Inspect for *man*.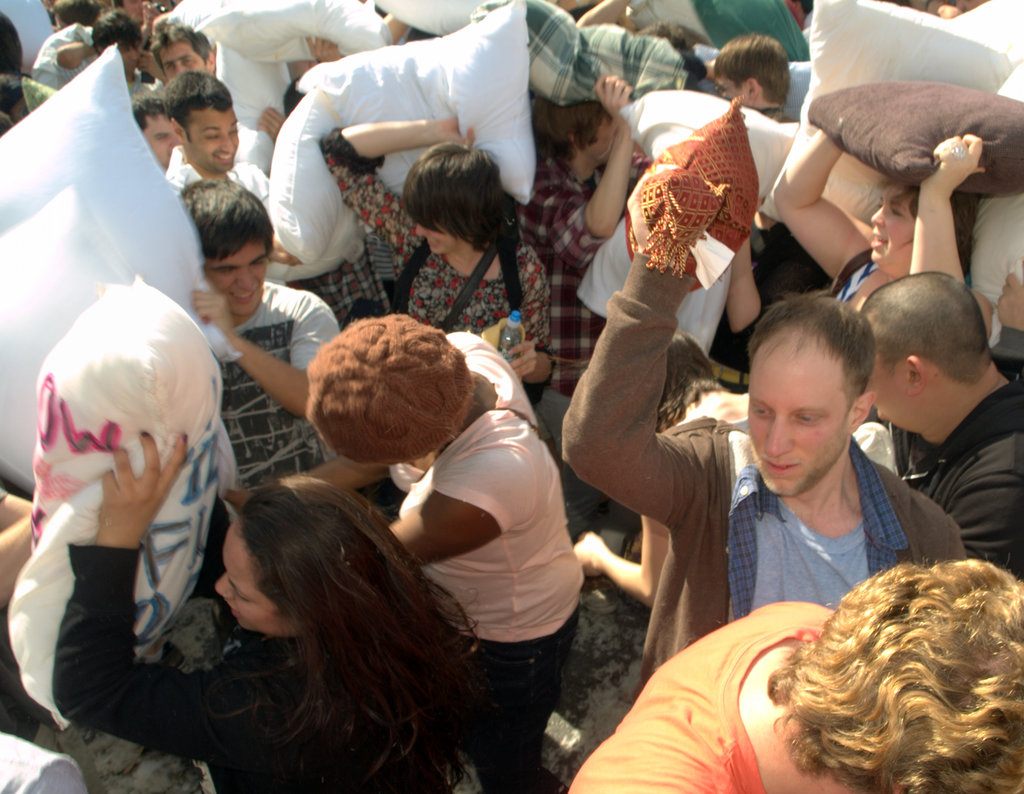
Inspection: (left=845, top=270, right=1019, bottom=582).
